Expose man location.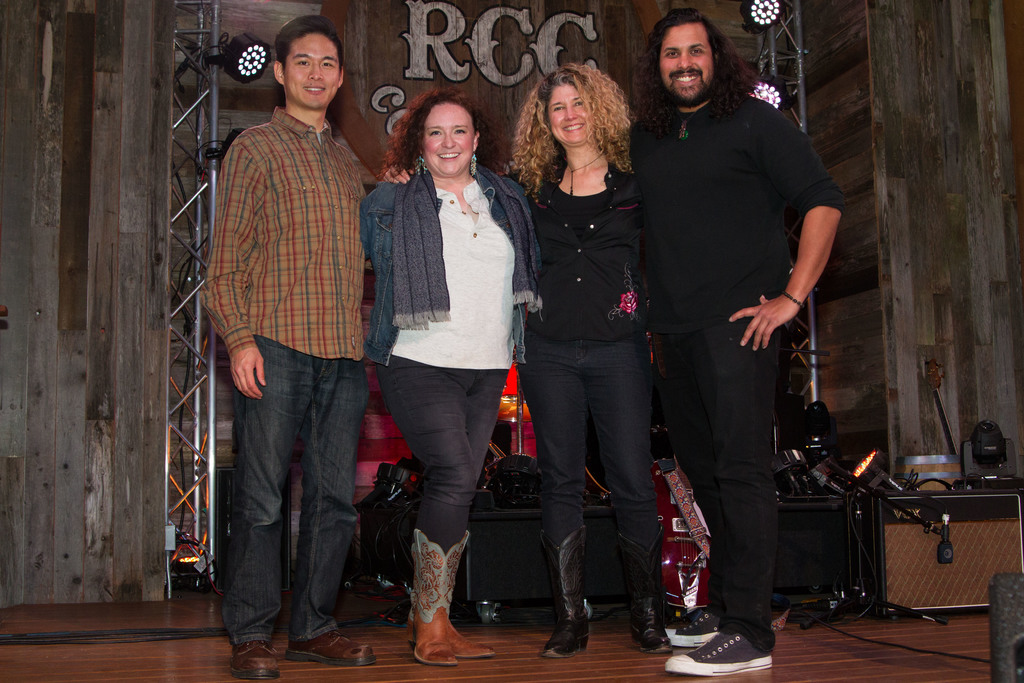
Exposed at [639, 4, 844, 674].
